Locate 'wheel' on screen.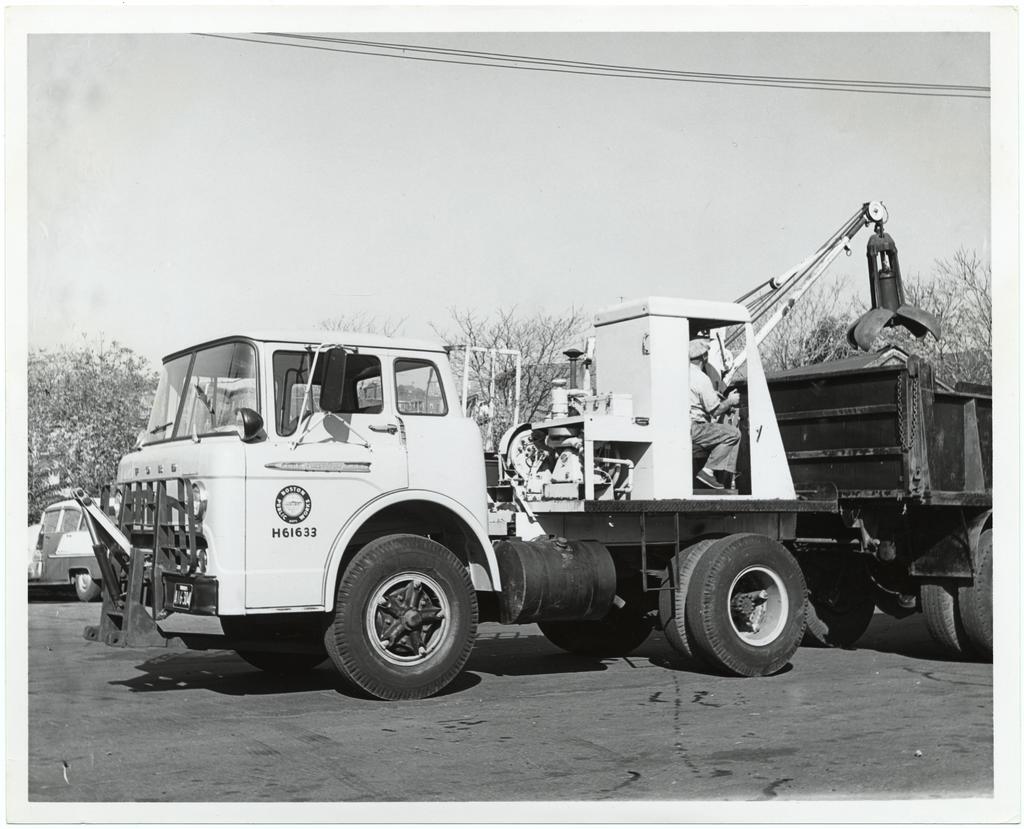
On screen at crop(796, 547, 871, 648).
